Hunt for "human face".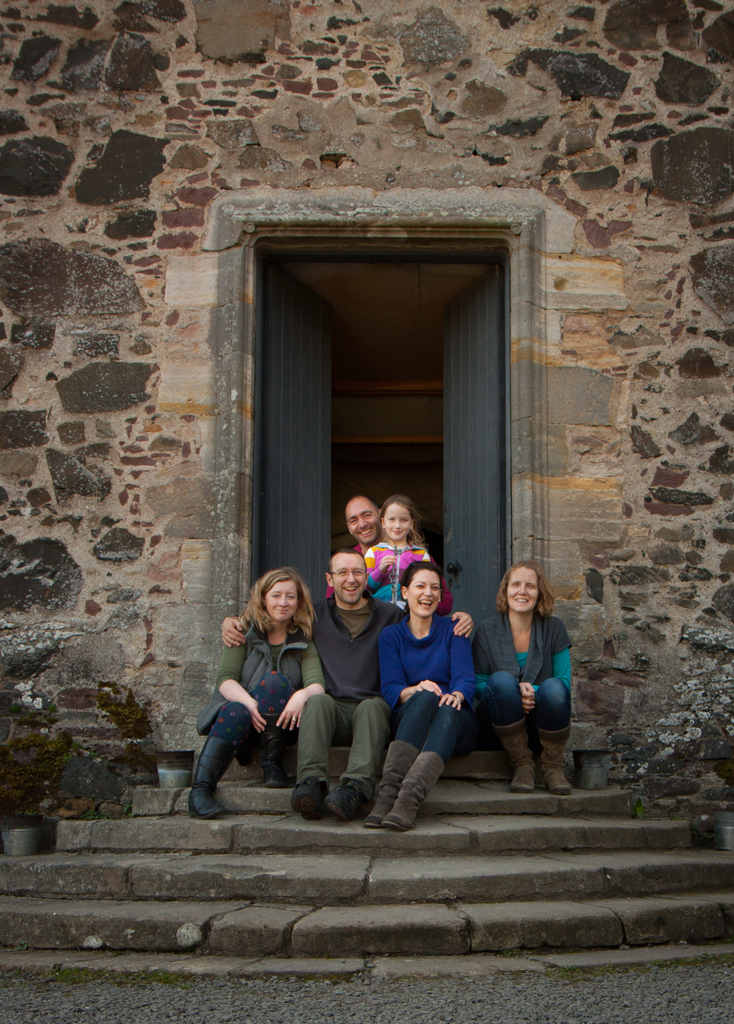
Hunted down at region(405, 570, 443, 615).
